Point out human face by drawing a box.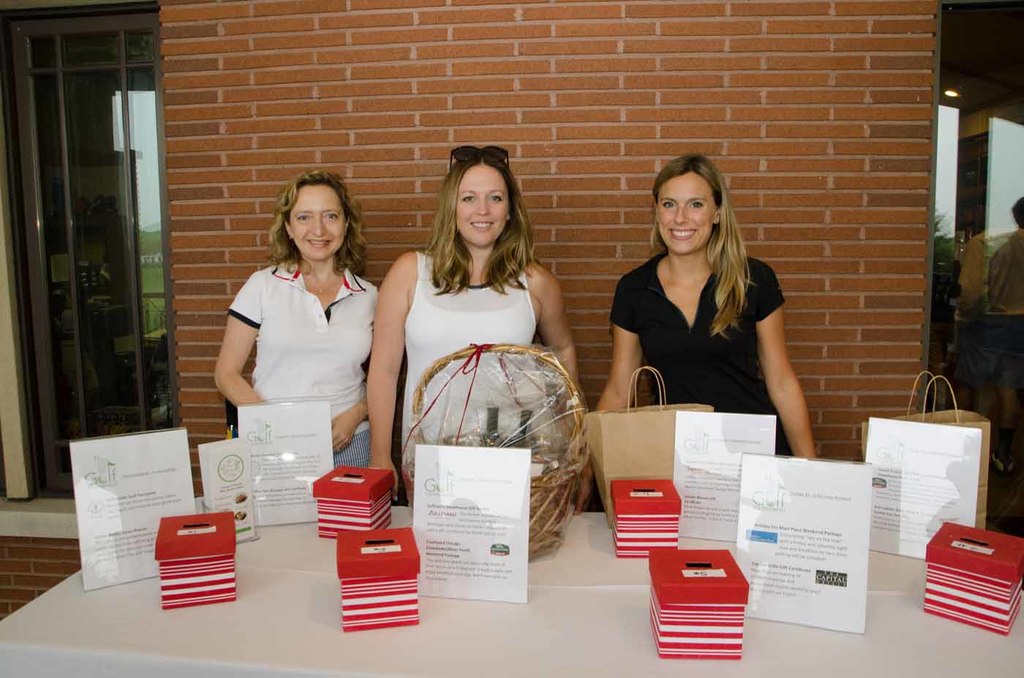
[656,174,717,255].
